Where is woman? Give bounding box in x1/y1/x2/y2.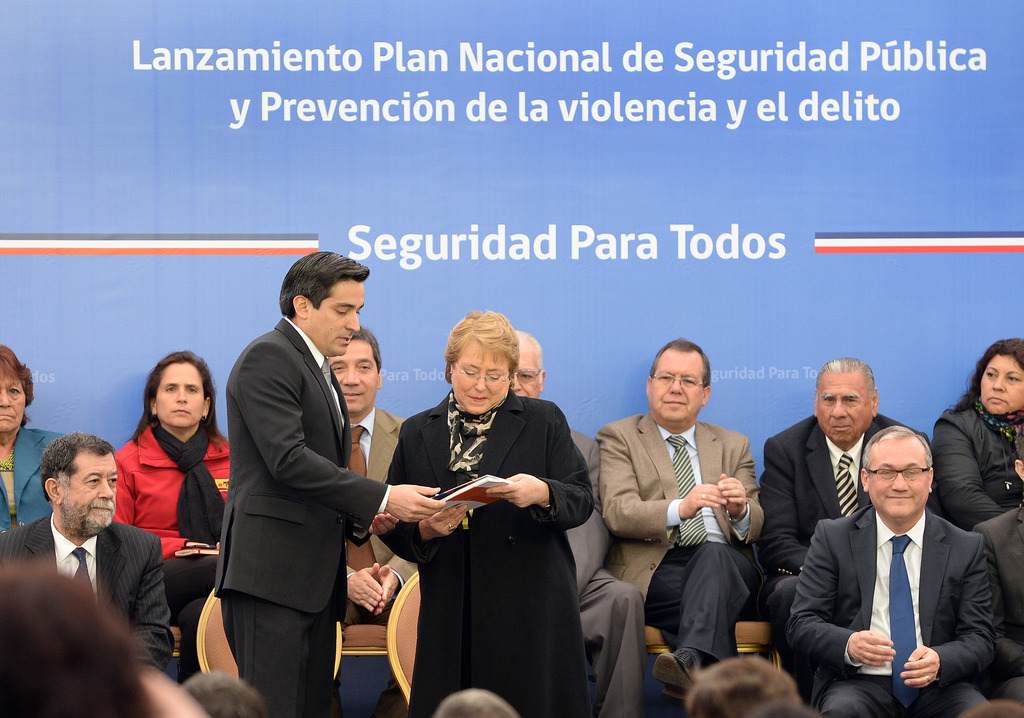
104/349/234/688.
